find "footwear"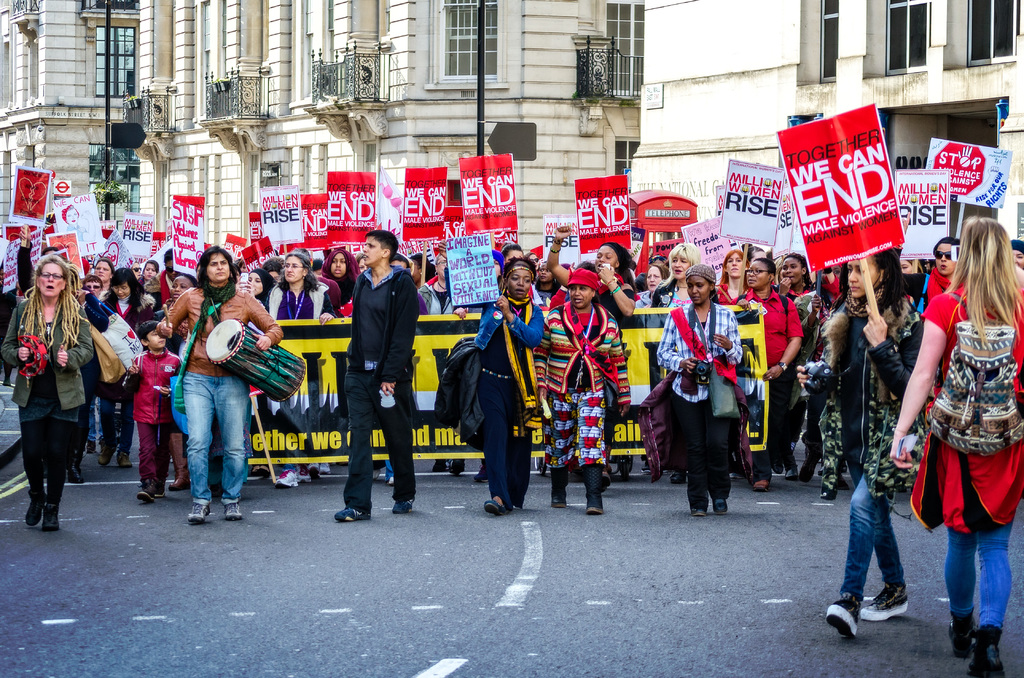
<box>706,483,727,511</box>
